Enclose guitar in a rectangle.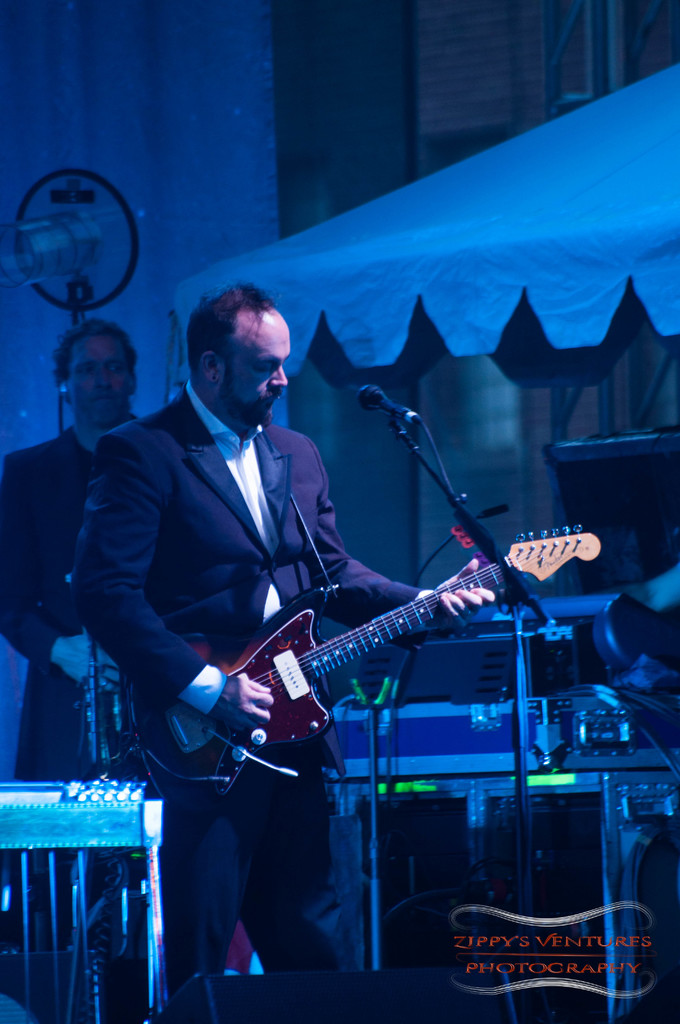
bbox(125, 517, 601, 813).
